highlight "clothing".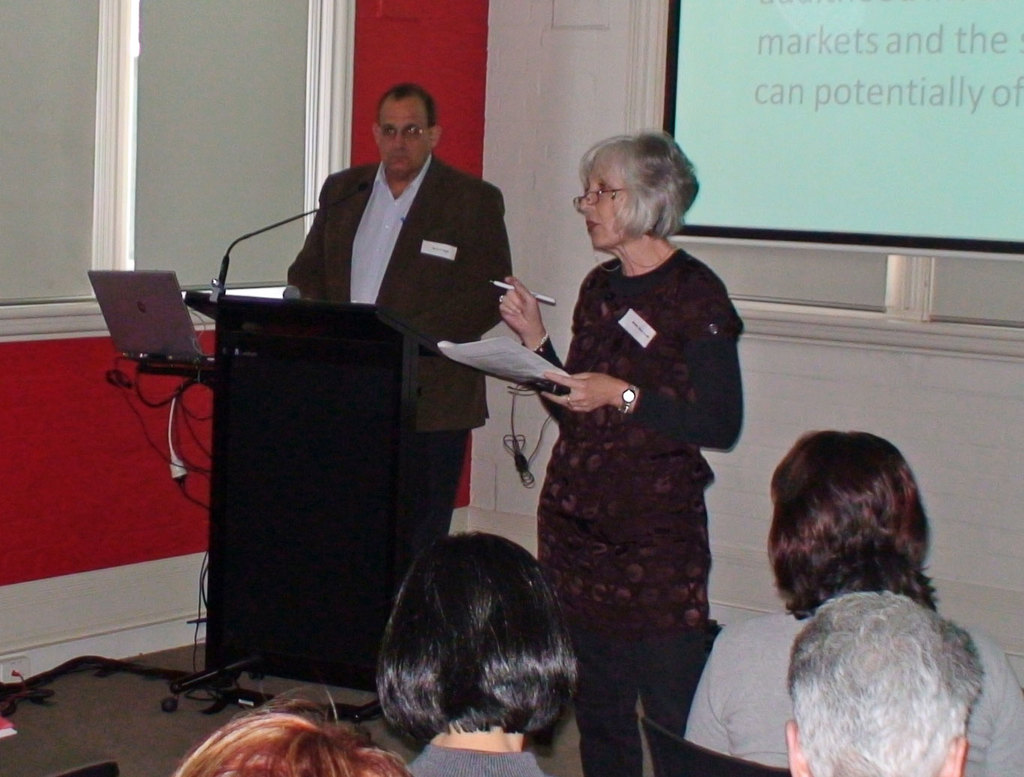
Highlighted region: Rect(284, 149, 514, 544).
